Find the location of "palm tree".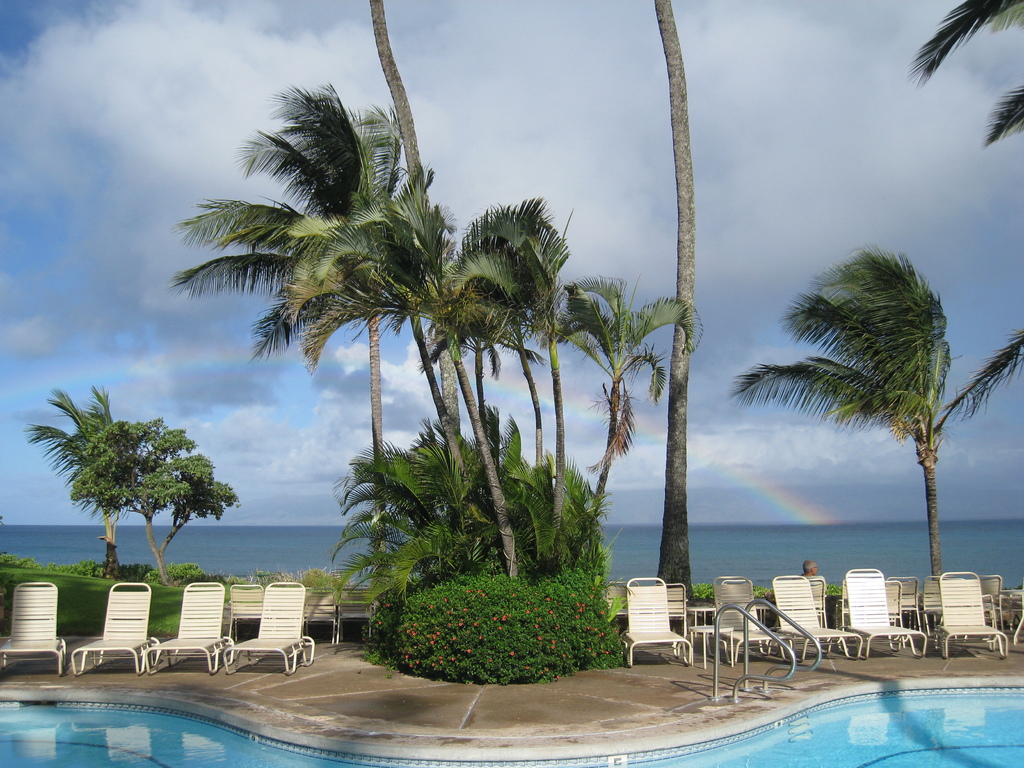
Location: region(198, 101, 385, 532).
